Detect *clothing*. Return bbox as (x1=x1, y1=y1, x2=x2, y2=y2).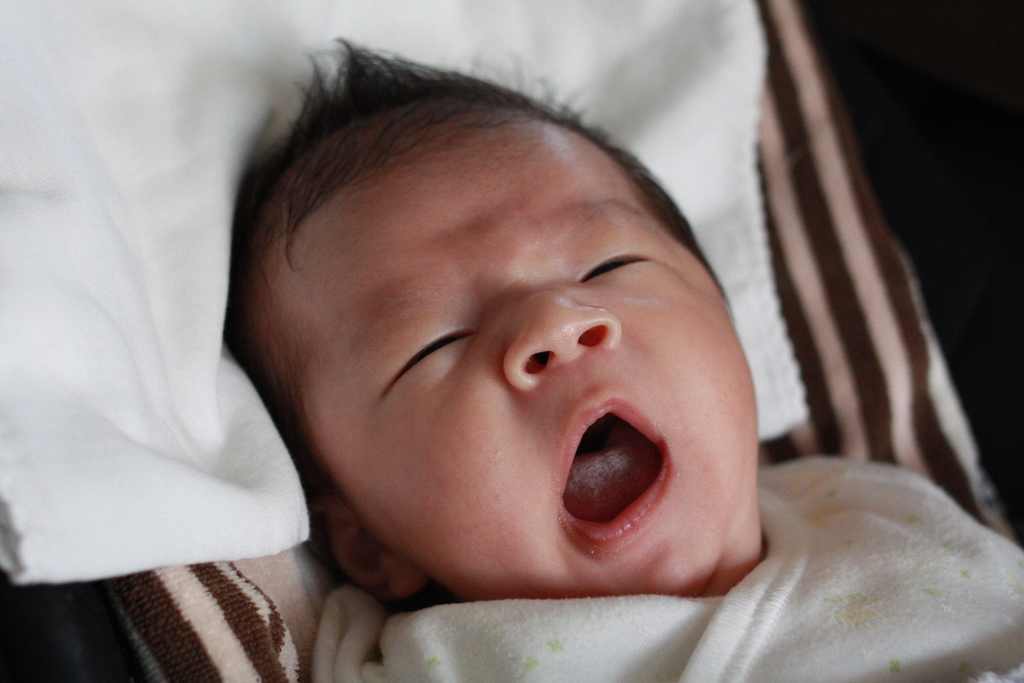
(x1=313, y1=450, x2=1023, y2=682).
